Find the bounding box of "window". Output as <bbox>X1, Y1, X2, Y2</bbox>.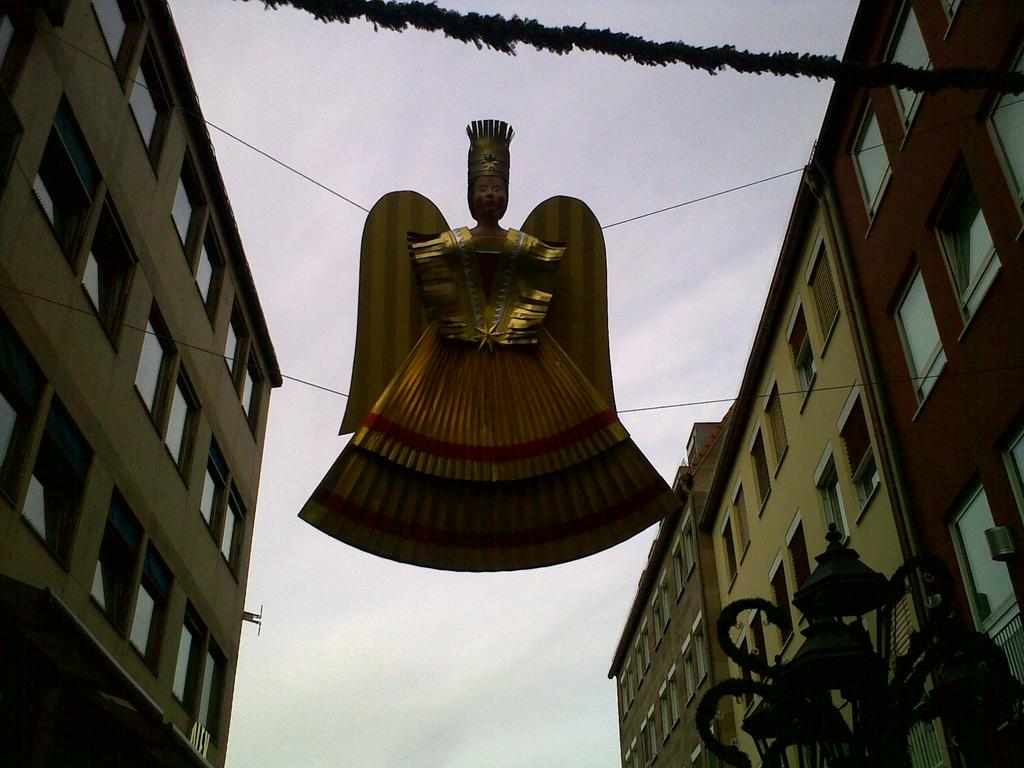
<bbox>28, 92, 143, 351</bbox>.
